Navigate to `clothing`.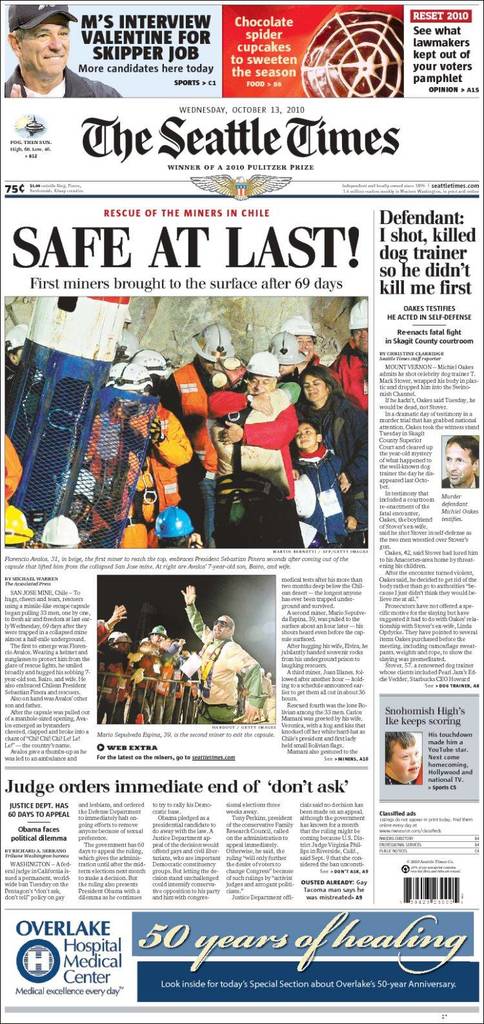
Navigation target: select_region(1, 67, 119, 101).
